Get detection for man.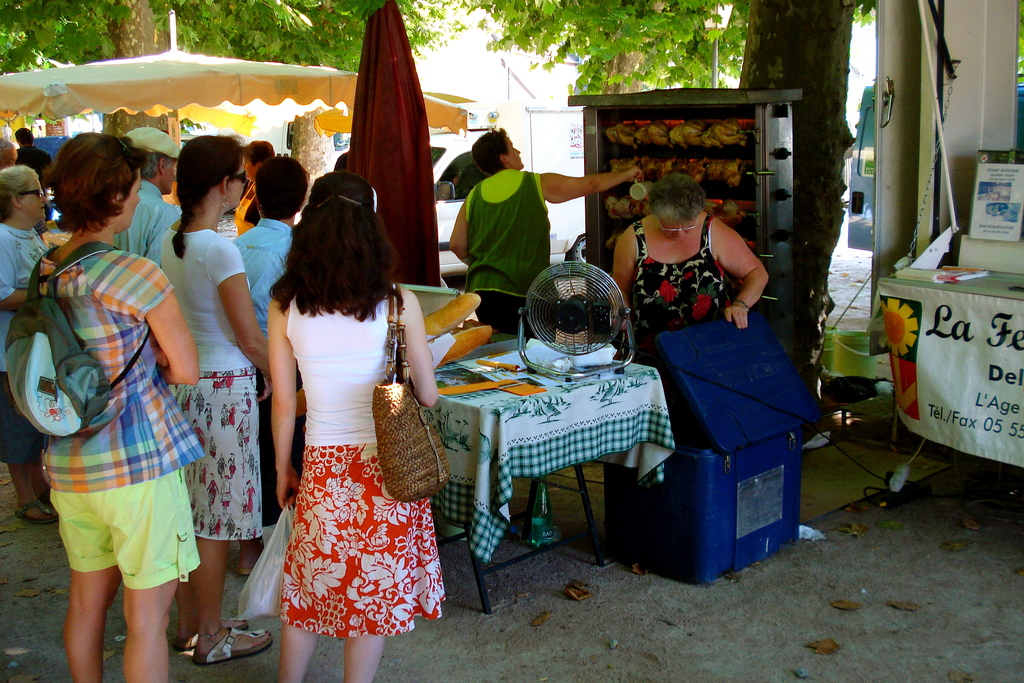
Detection: bbox=(23, 173, 225, 677).
